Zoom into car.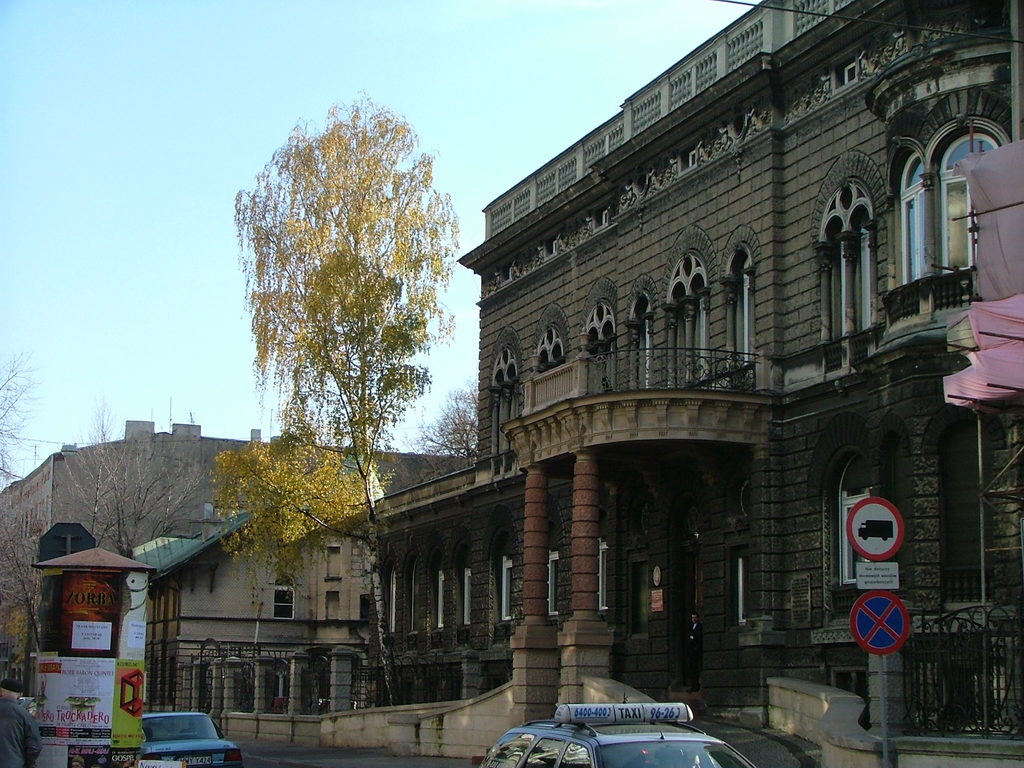
Zoom target: <region>118, 708, 248, 767</region>.
